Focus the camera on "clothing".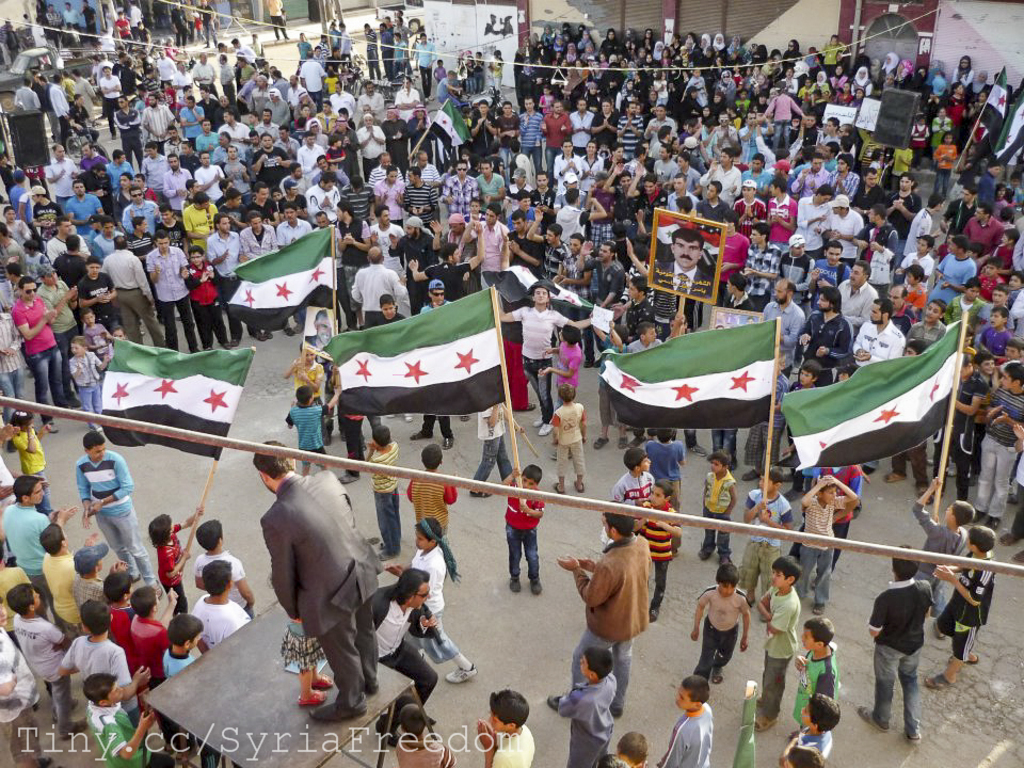
Focus region: bbox=[811, 314, 853, 372].
